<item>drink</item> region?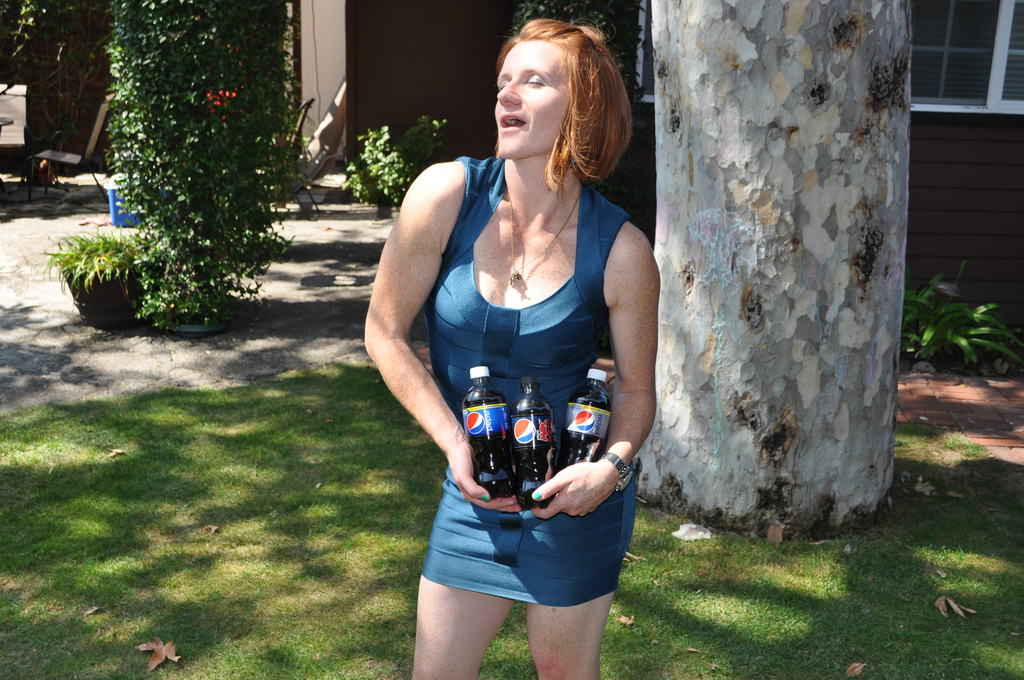
[left=458, top=384, right=518, bottom=498]
